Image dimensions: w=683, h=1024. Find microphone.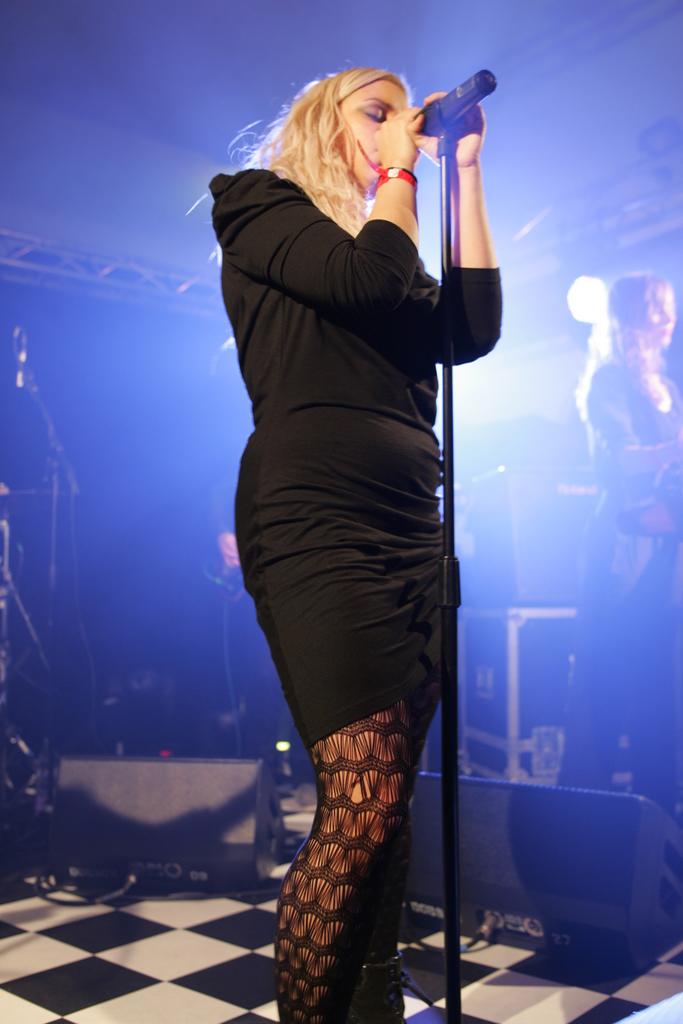
[388, 54, 491, 155].
